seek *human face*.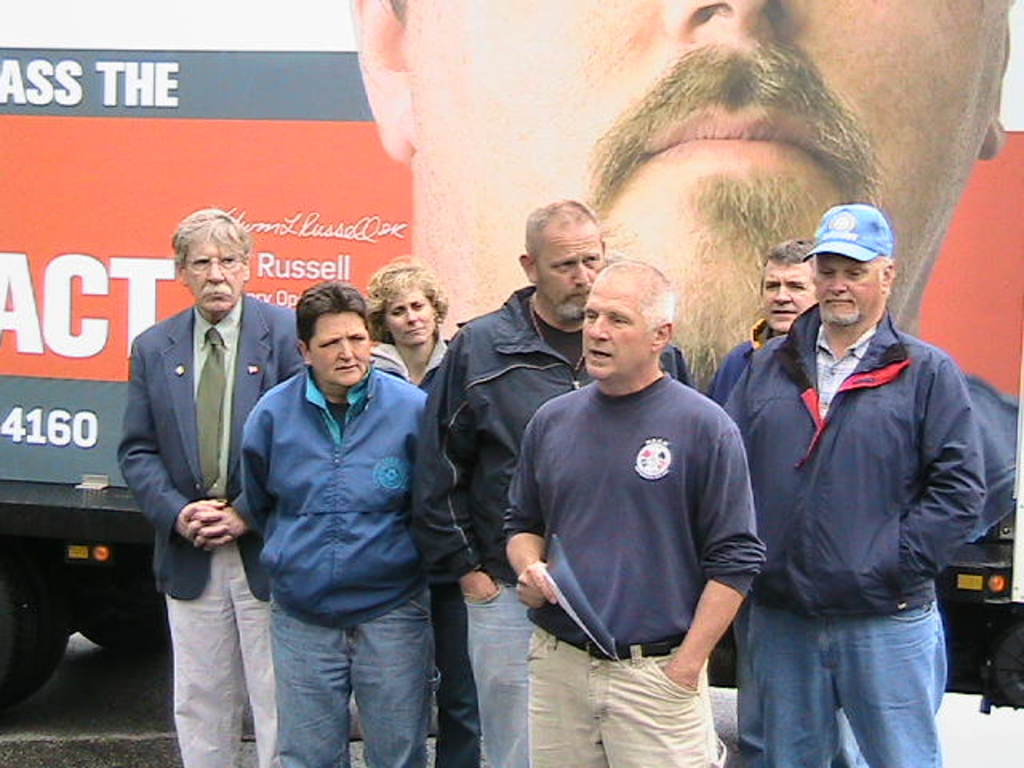
bbox=[541, 222, 603, 312].
